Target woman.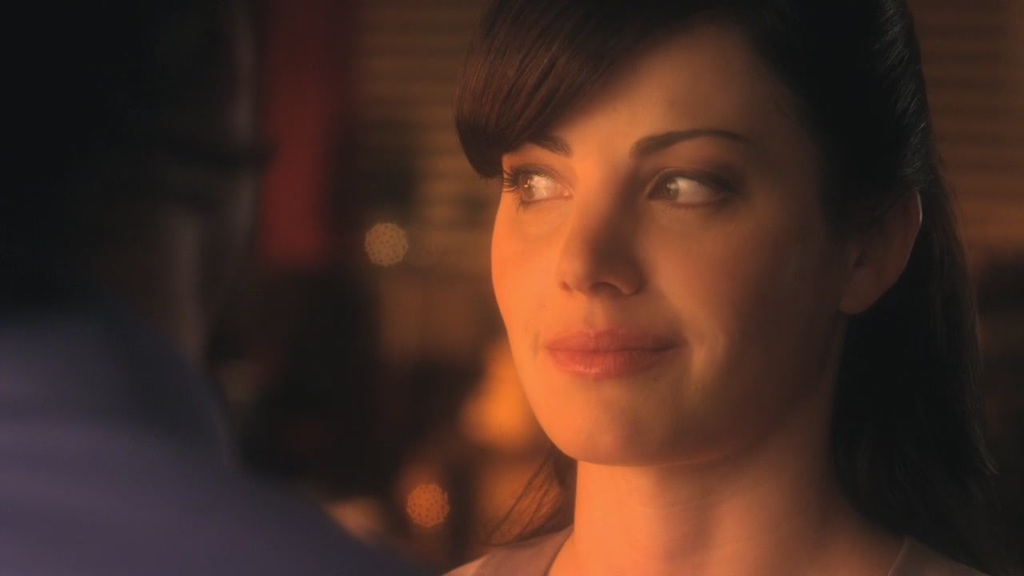
Target region: [left=362, top=0, right=1015, bottom=567].
